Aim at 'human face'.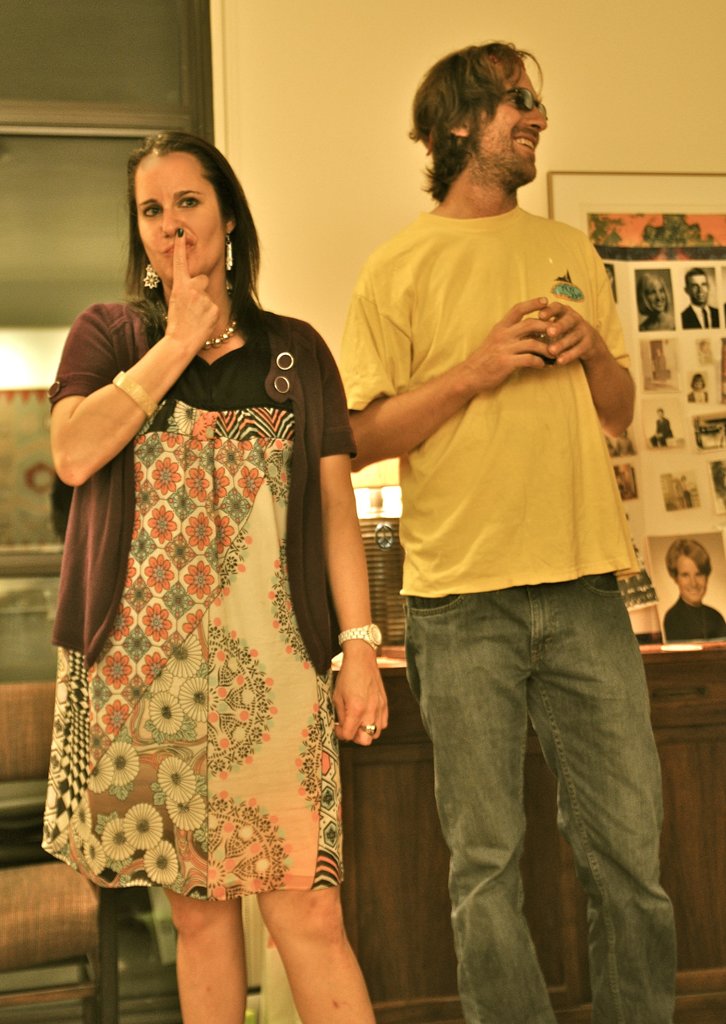
Aimed at select_region(647, 282, 665, 310).
